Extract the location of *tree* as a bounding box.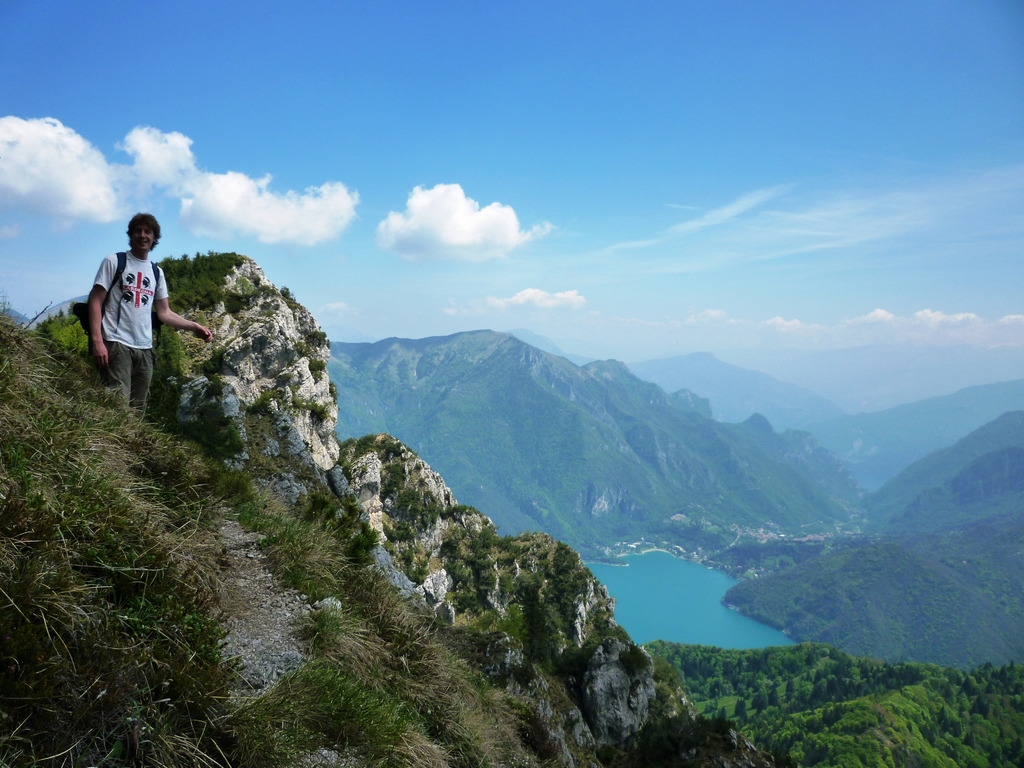
<region>769, 685, 779, 707</region>.
